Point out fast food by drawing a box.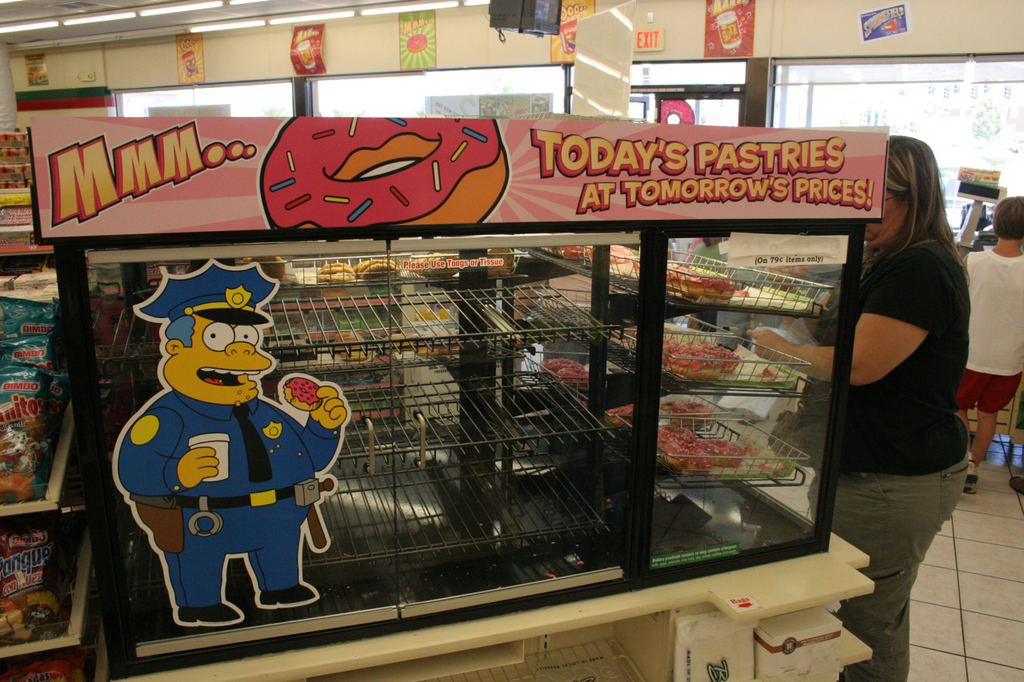
box(316, 258, 399, 283).
